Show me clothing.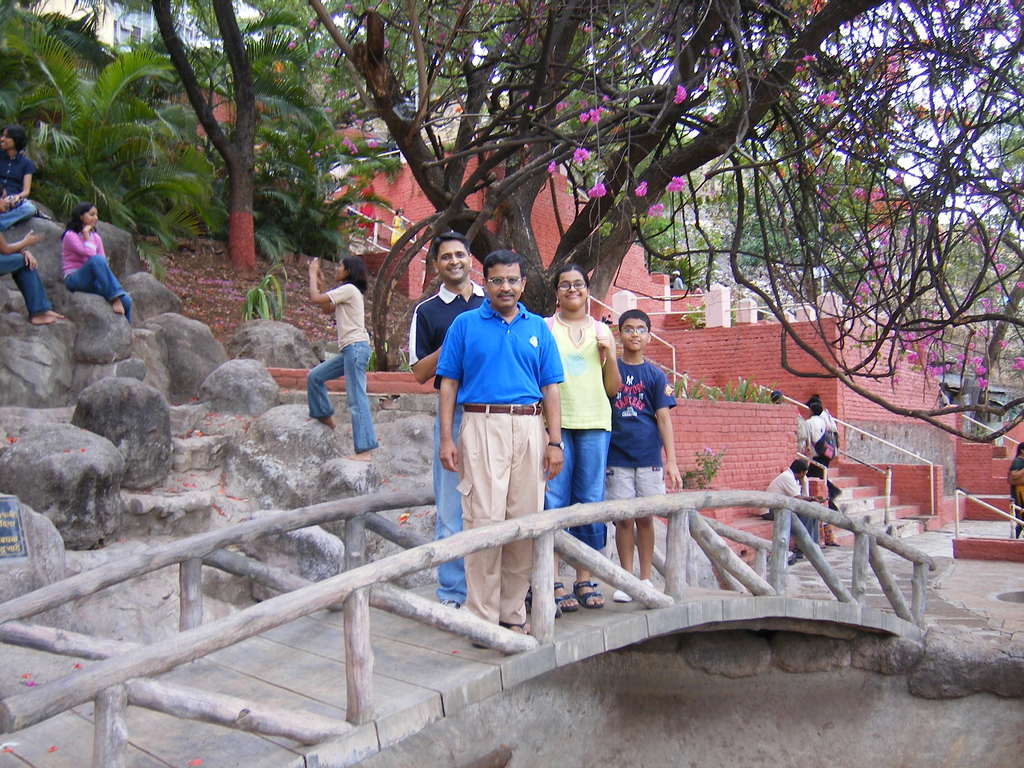
clothing is here: 436 273 561 575.
